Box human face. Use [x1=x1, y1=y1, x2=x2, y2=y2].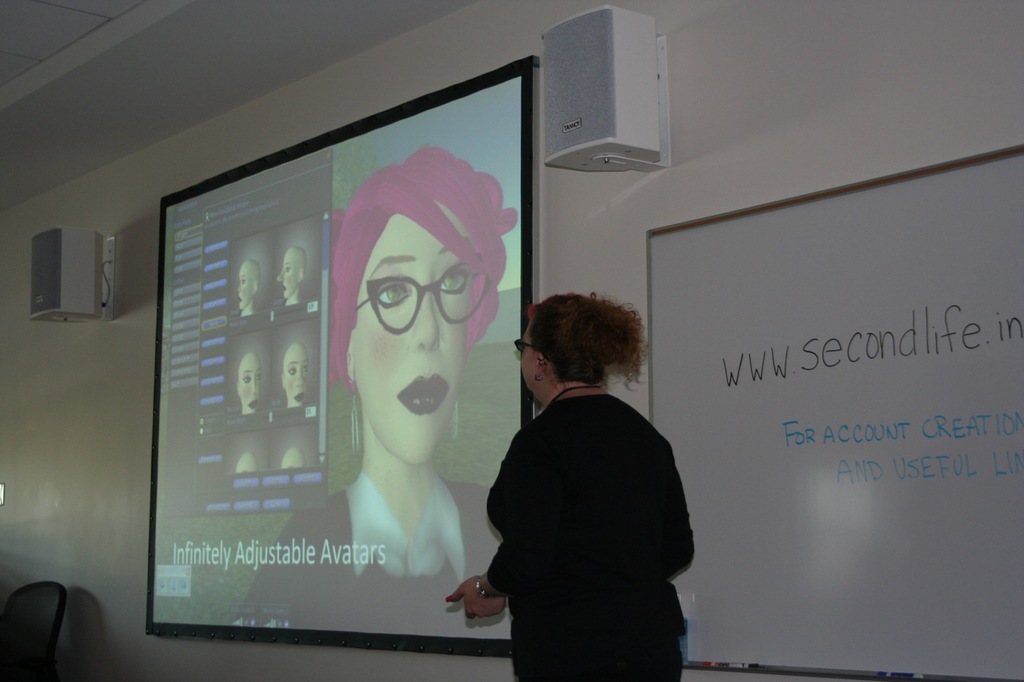
[x1=519, y1=322, x2=531, y2=388].
